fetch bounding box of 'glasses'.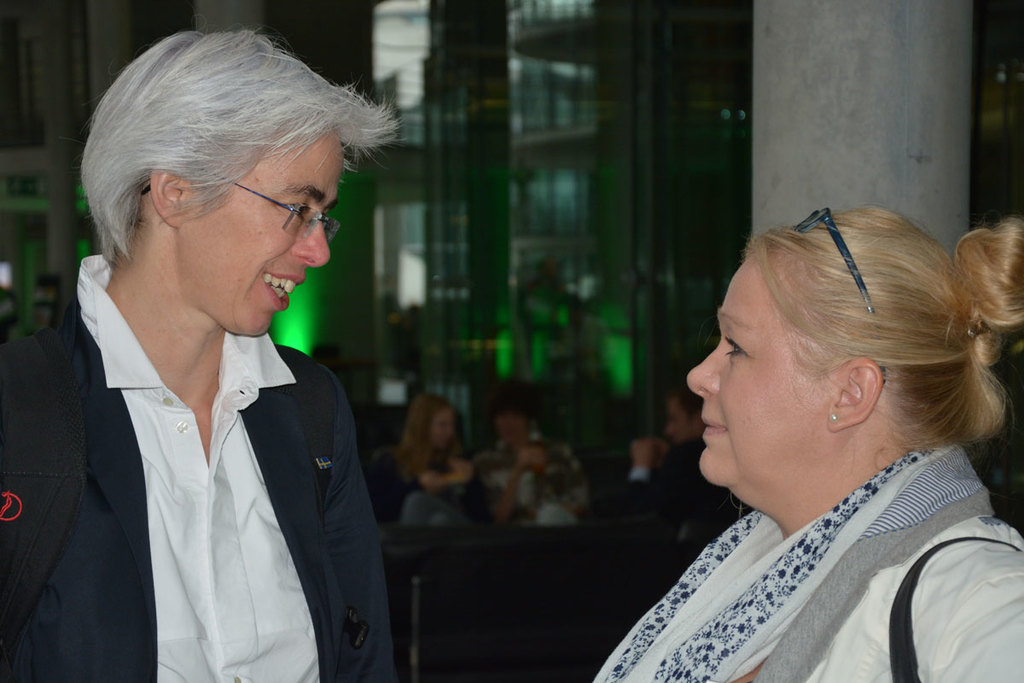
Bbox: bbox=[794, 205, 893, 388].
